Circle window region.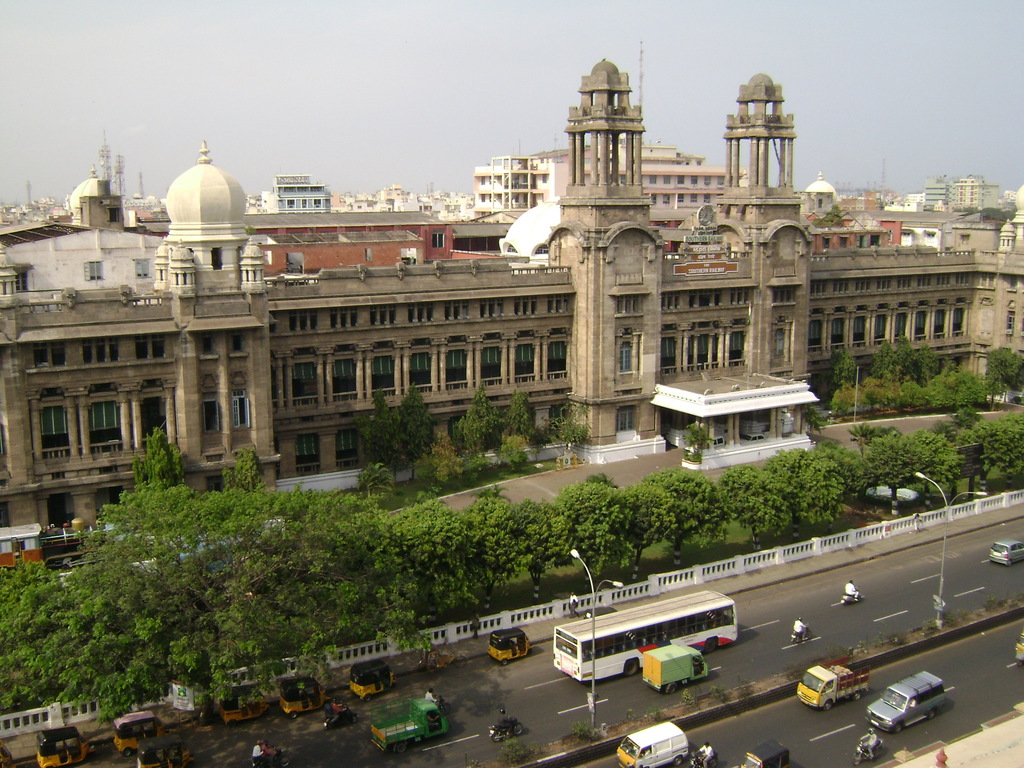
Region: region(616, 301, 640, 317).
